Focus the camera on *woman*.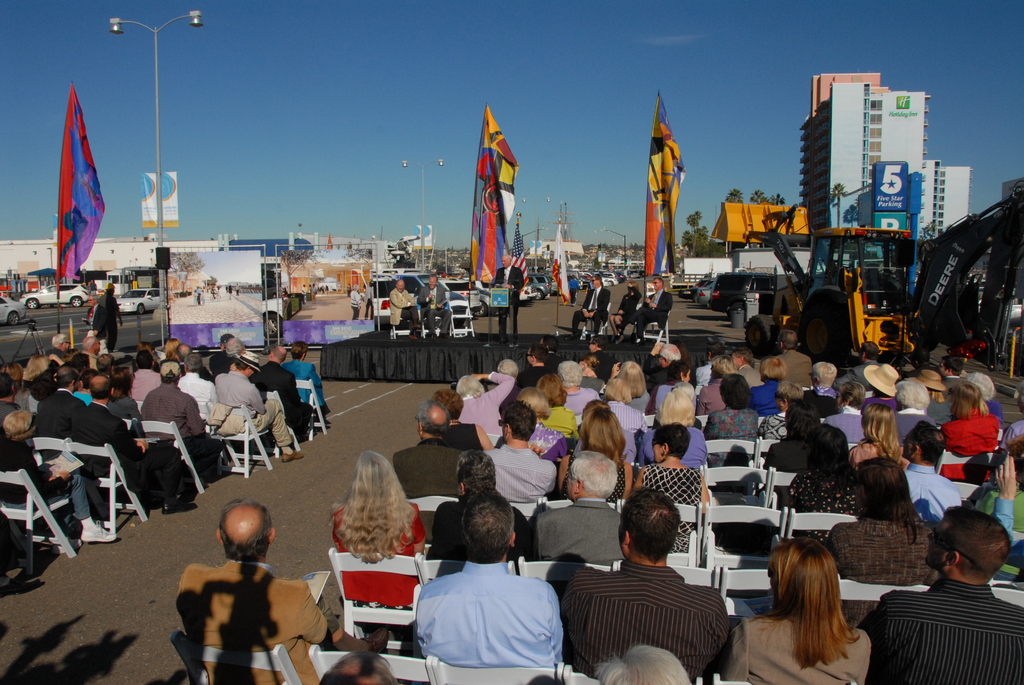
Focus region: l=760, t=399, r=848, b=471.
